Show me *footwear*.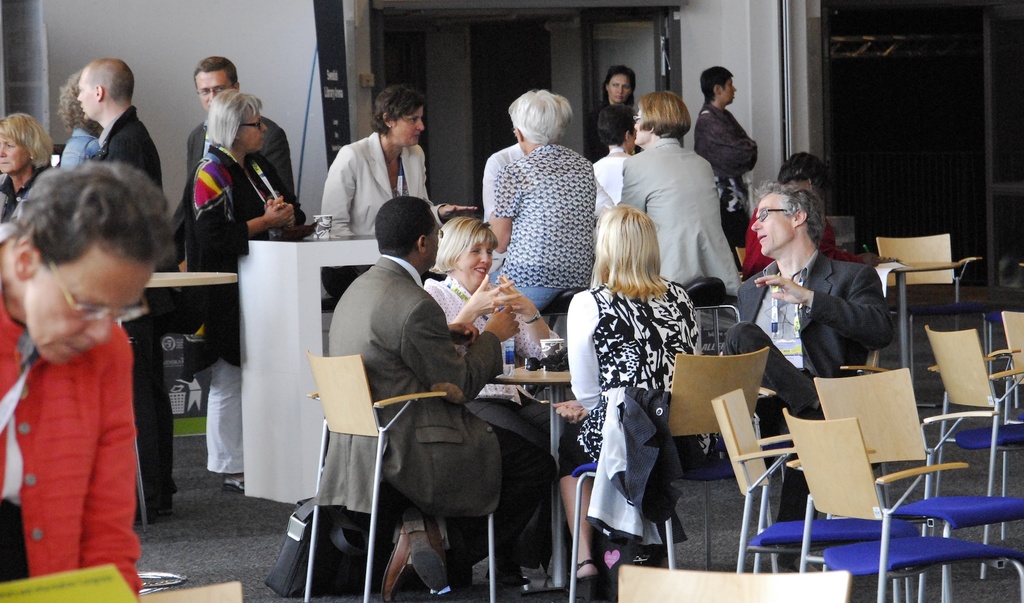
*footwear* is here: x1=374 y1=520 x2=411 y2=602.
